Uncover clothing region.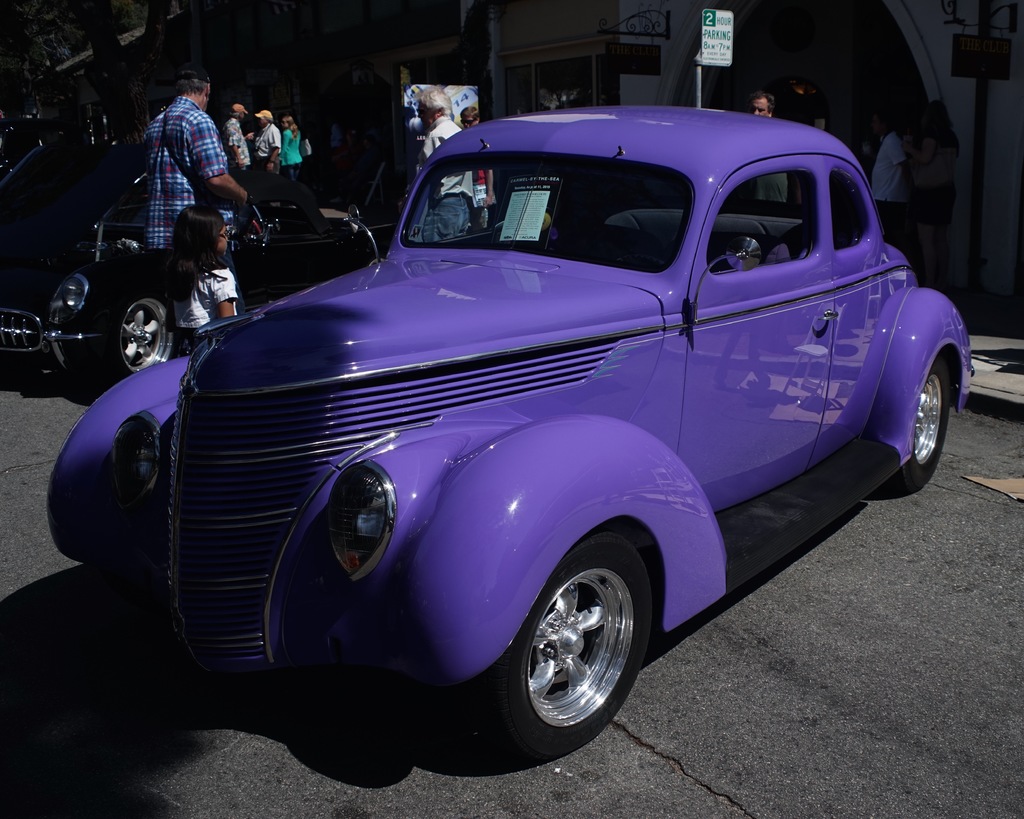
Uncovered: [left=173, top=260, right=239, bottom=346].
